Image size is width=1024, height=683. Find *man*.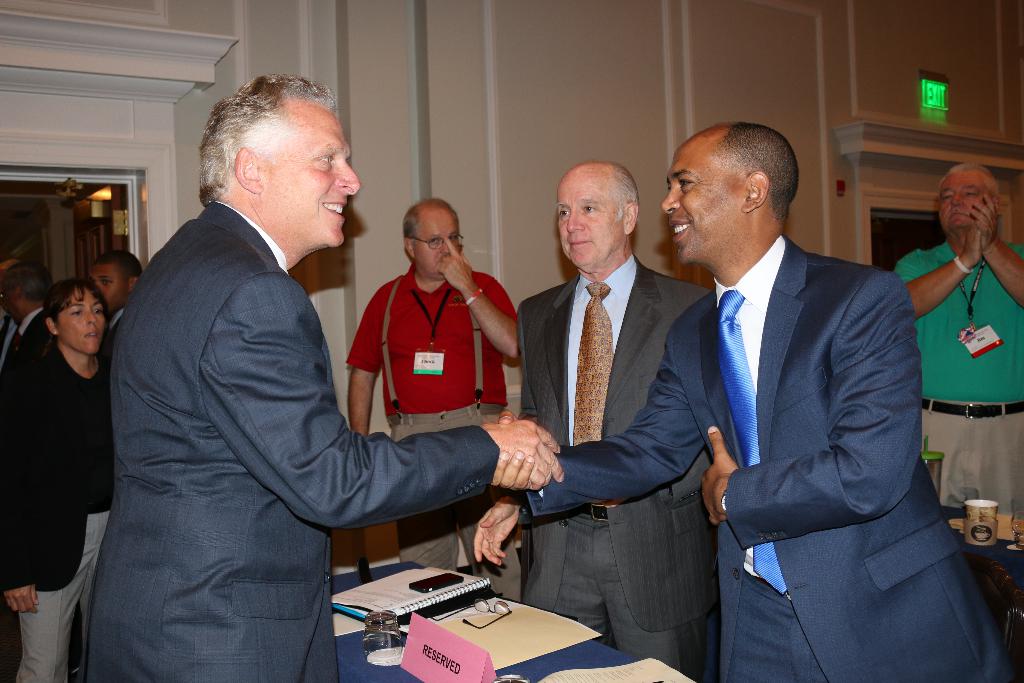
x1=514, y1=157, x2=733, y2=682.
